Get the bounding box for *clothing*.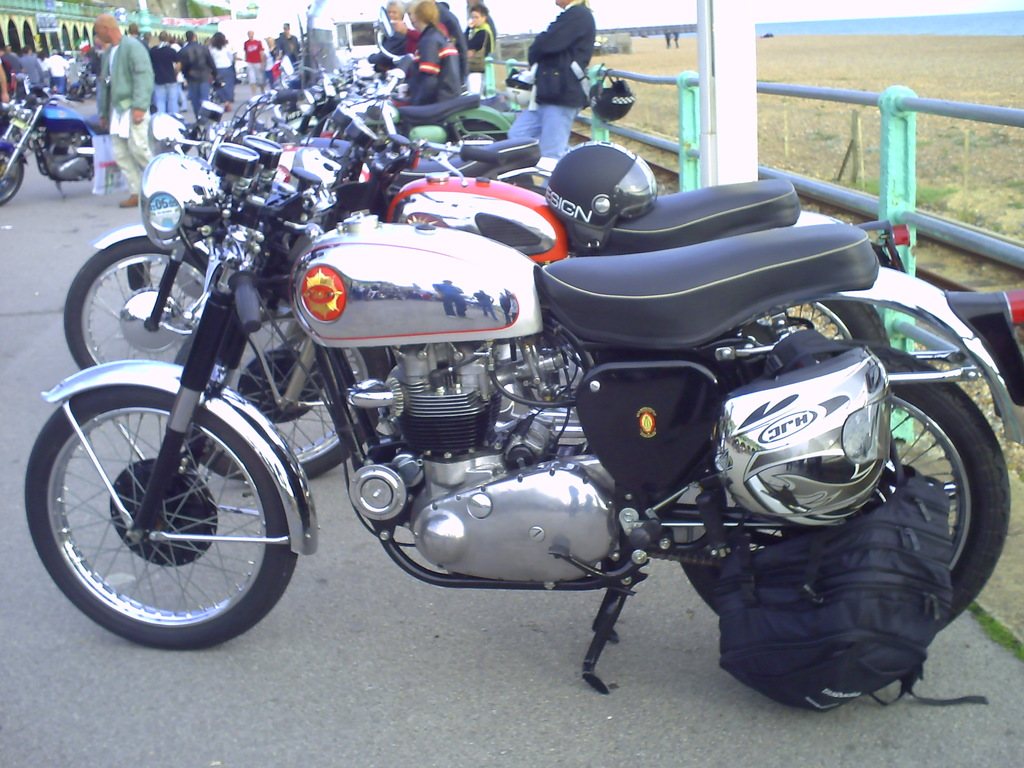
403/27/468/104.
